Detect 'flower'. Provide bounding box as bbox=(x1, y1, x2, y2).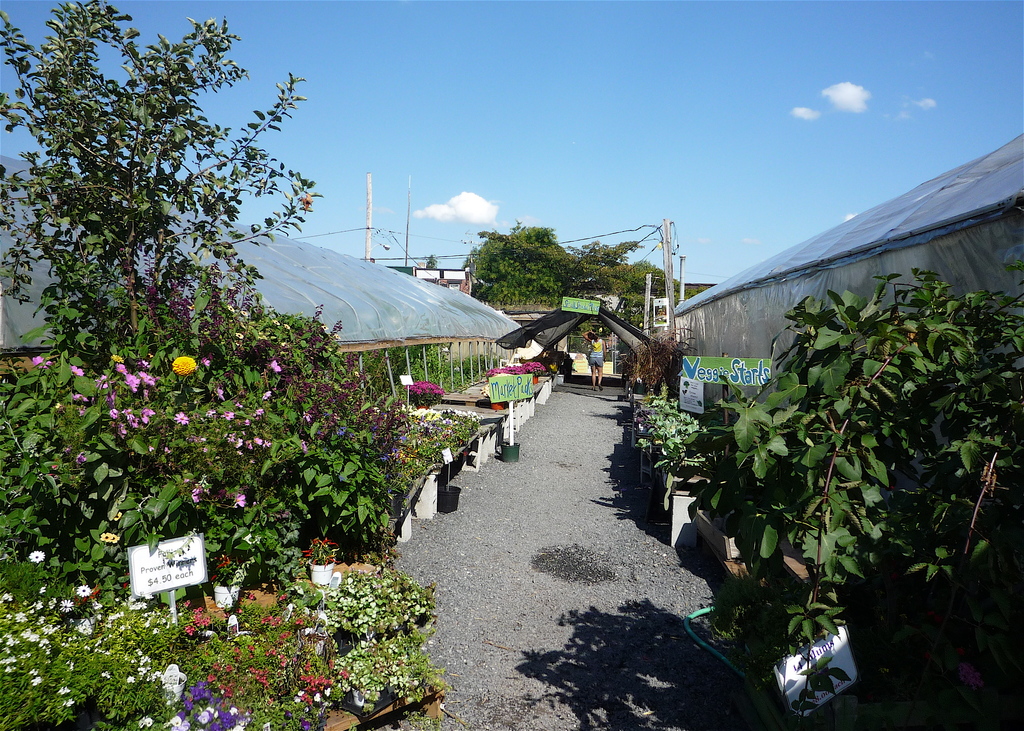
bbox=(211, 707, 235, 730).
